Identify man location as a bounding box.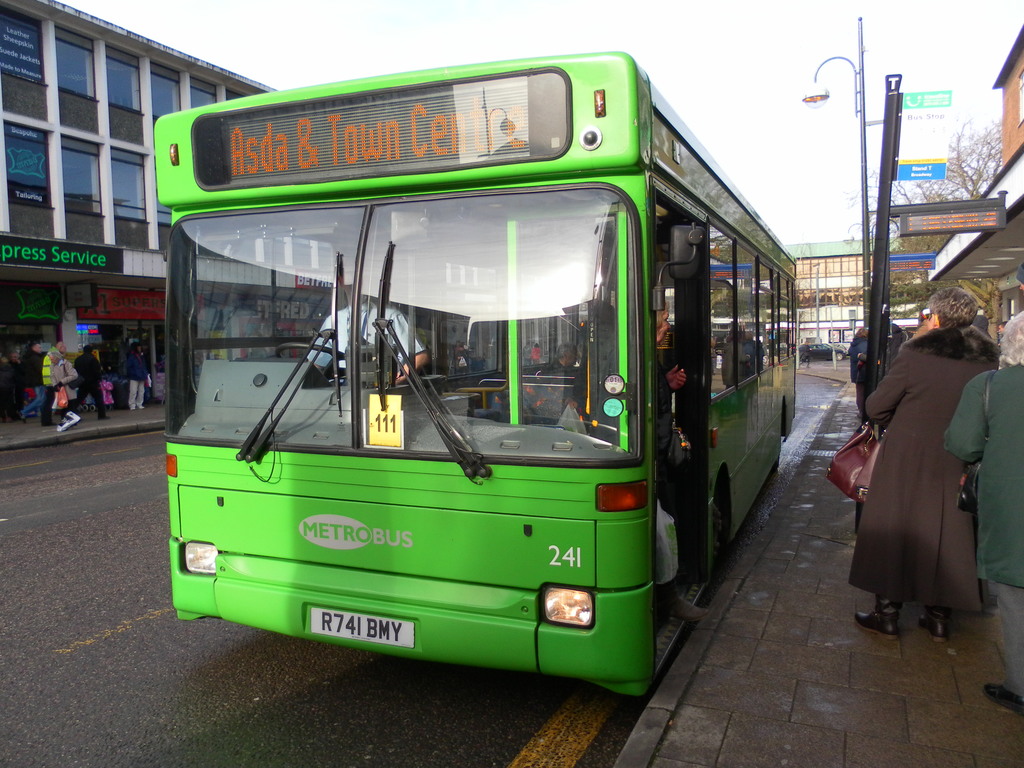
51/351/77/431.
